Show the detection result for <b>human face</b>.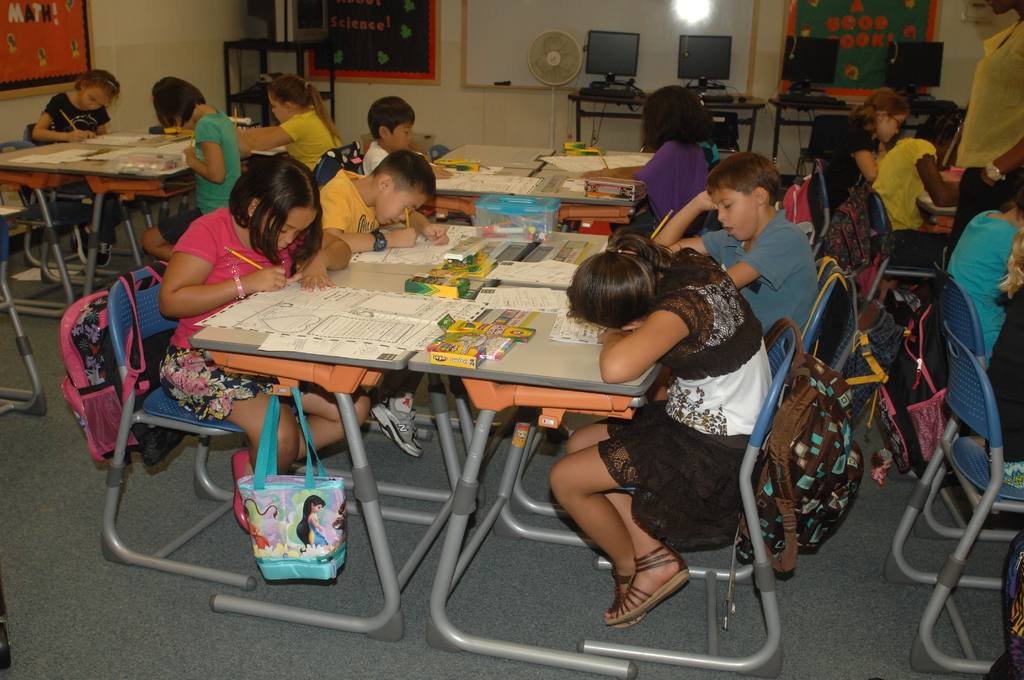
268,95,286,124.
